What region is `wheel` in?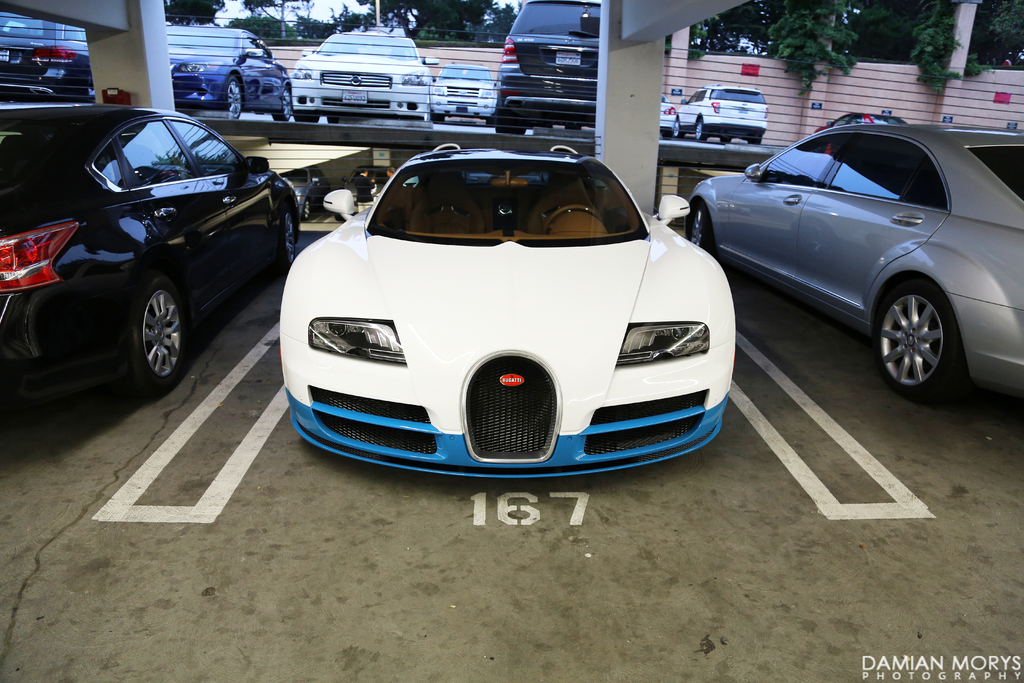
pyautogui.locateOnScreen(131, 273, 198, 386).
